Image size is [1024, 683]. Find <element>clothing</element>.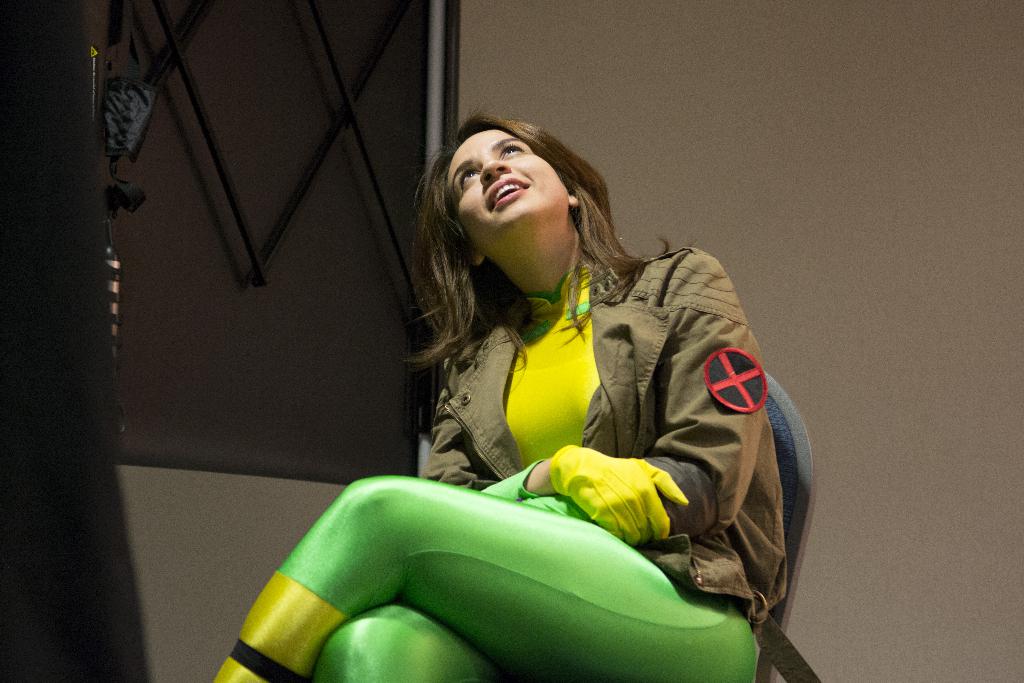
locate(216, 252, 780, 682).
